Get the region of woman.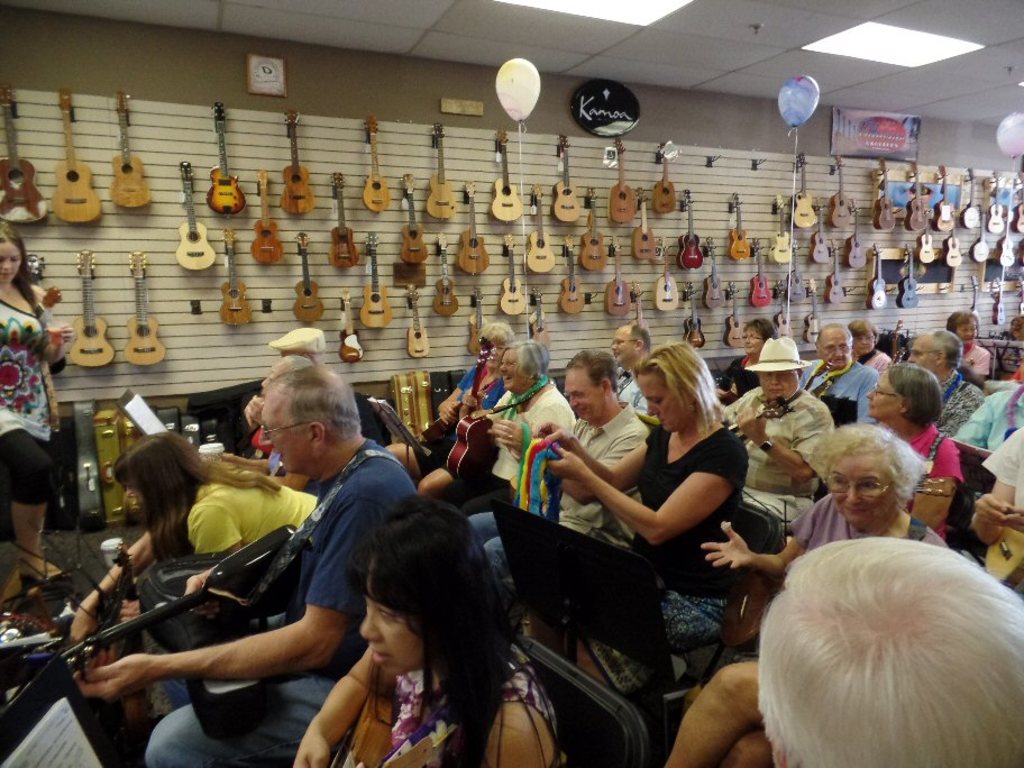
box=[578, 322, 769, 716].
